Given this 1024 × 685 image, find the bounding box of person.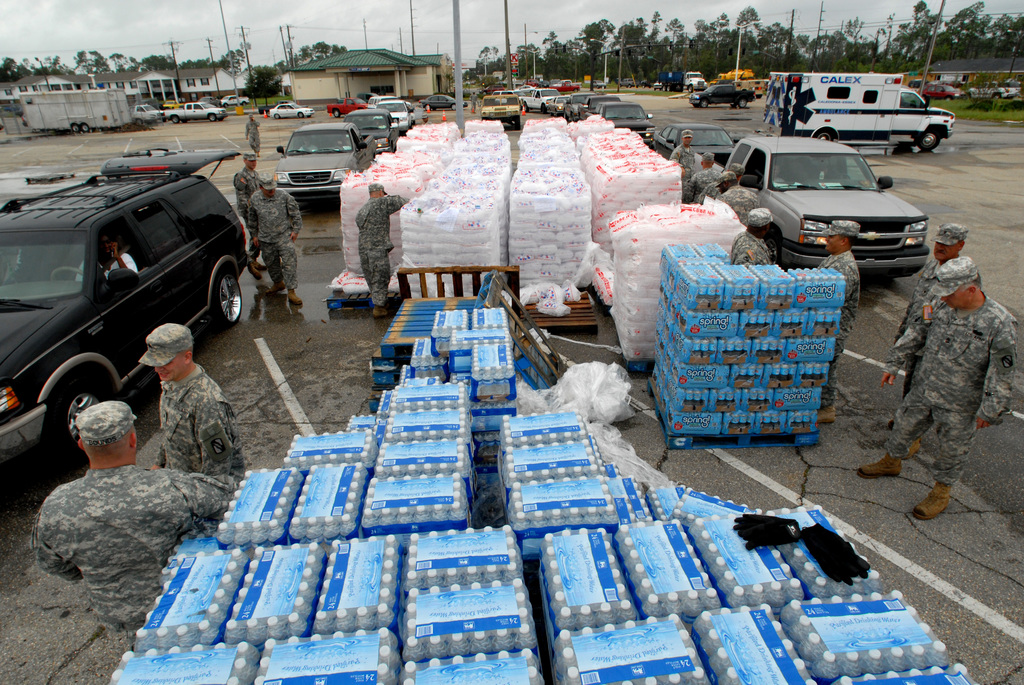
(249, 173, 301, 310).
